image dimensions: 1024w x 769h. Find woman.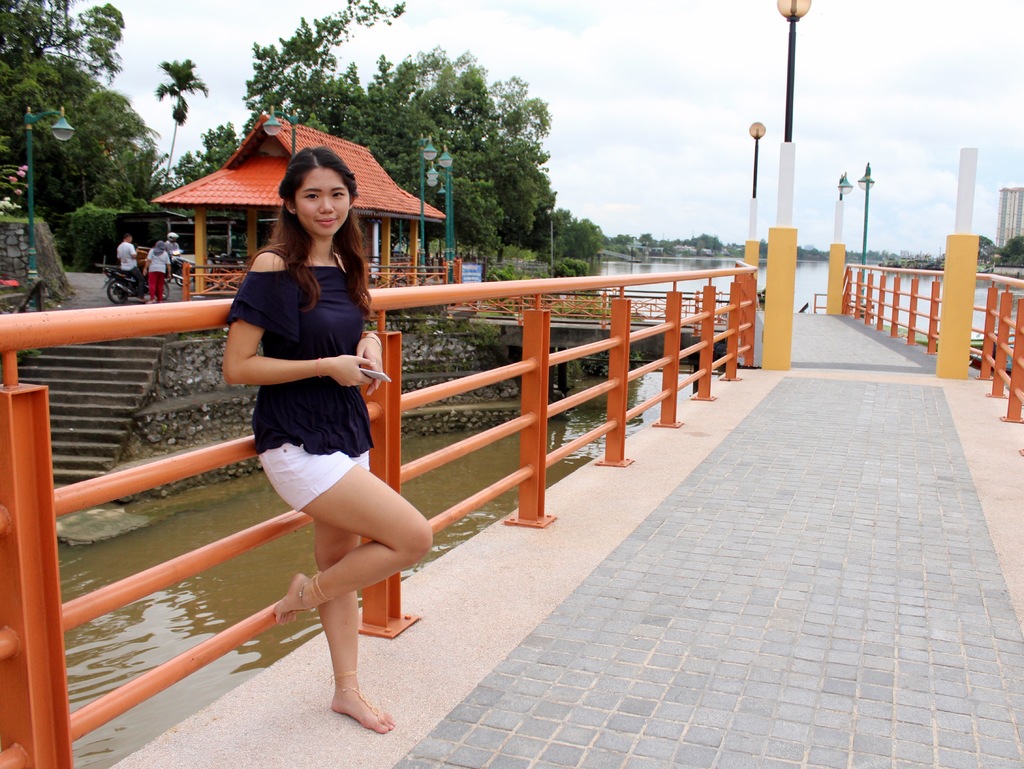
region(194, 171, 419, 743).
